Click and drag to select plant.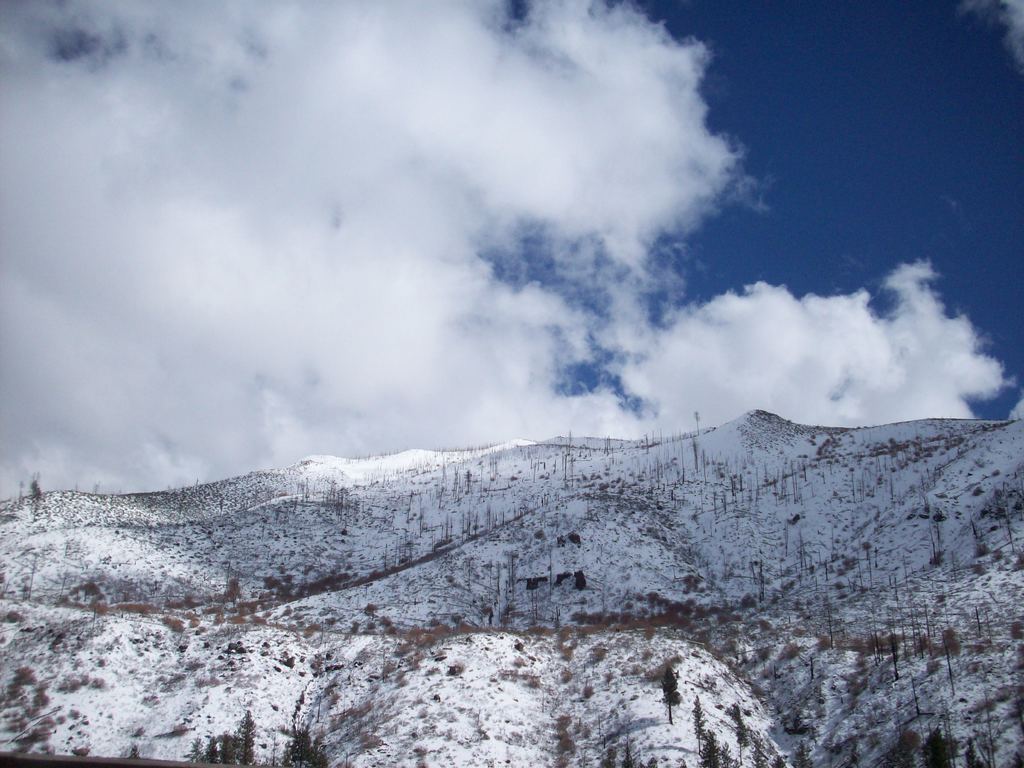
Selection: pyautogui.locateOnScreen(276, 753, 337, 767).
